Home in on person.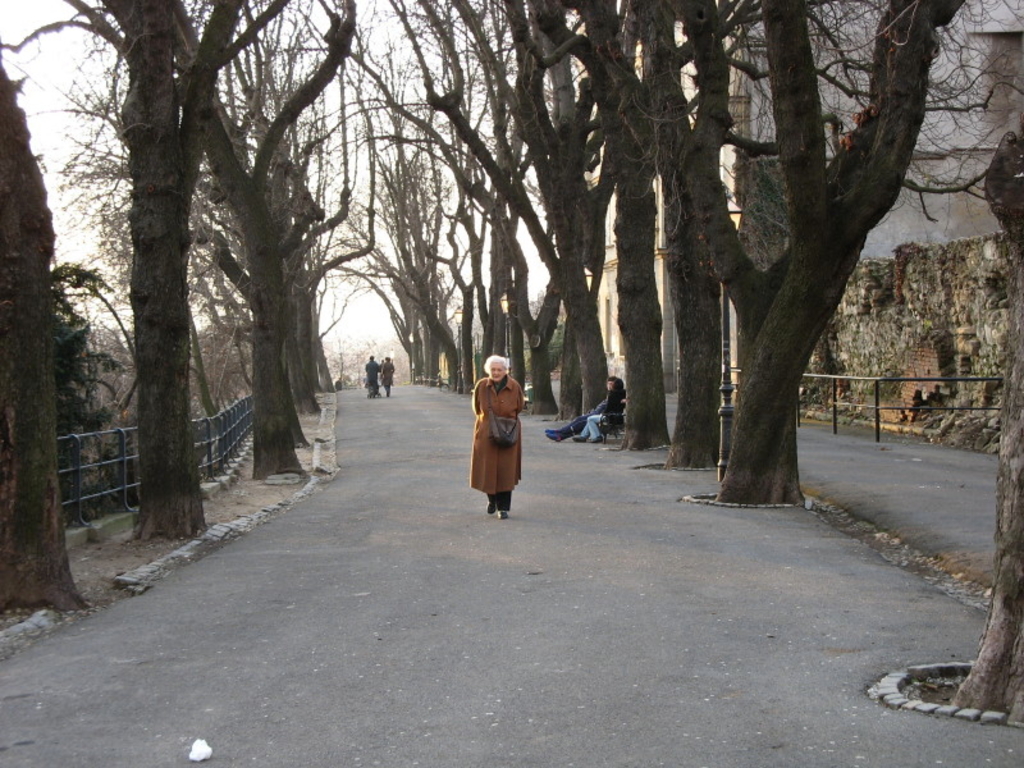
Homed in at 468, 355, 522, 513.
